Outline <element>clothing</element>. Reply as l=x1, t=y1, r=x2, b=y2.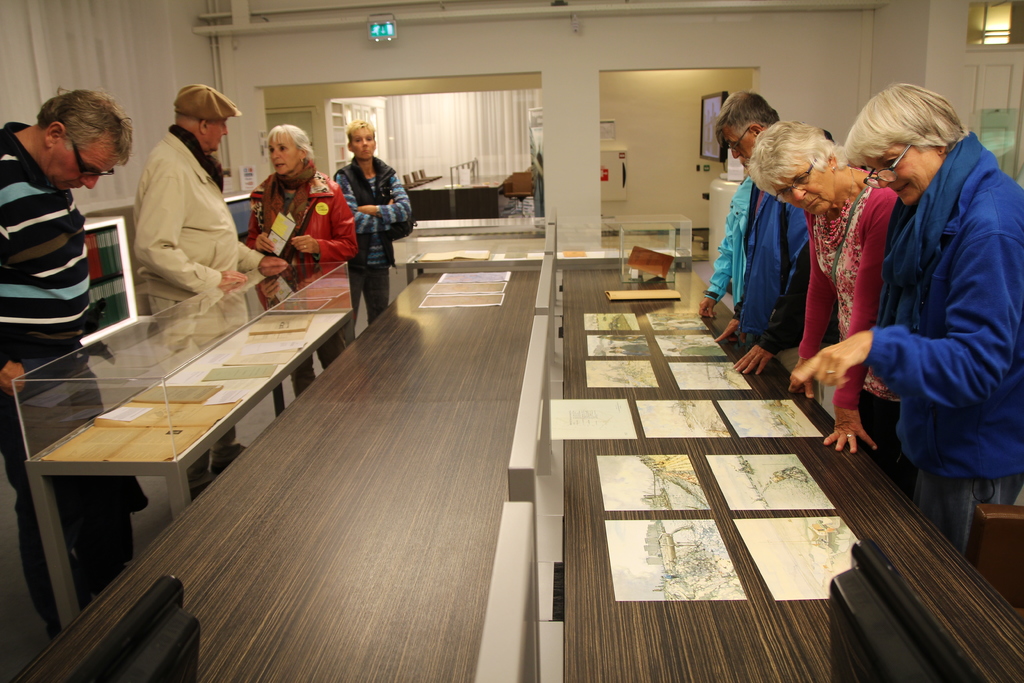
l=326, t=153, r=414, b=328.
